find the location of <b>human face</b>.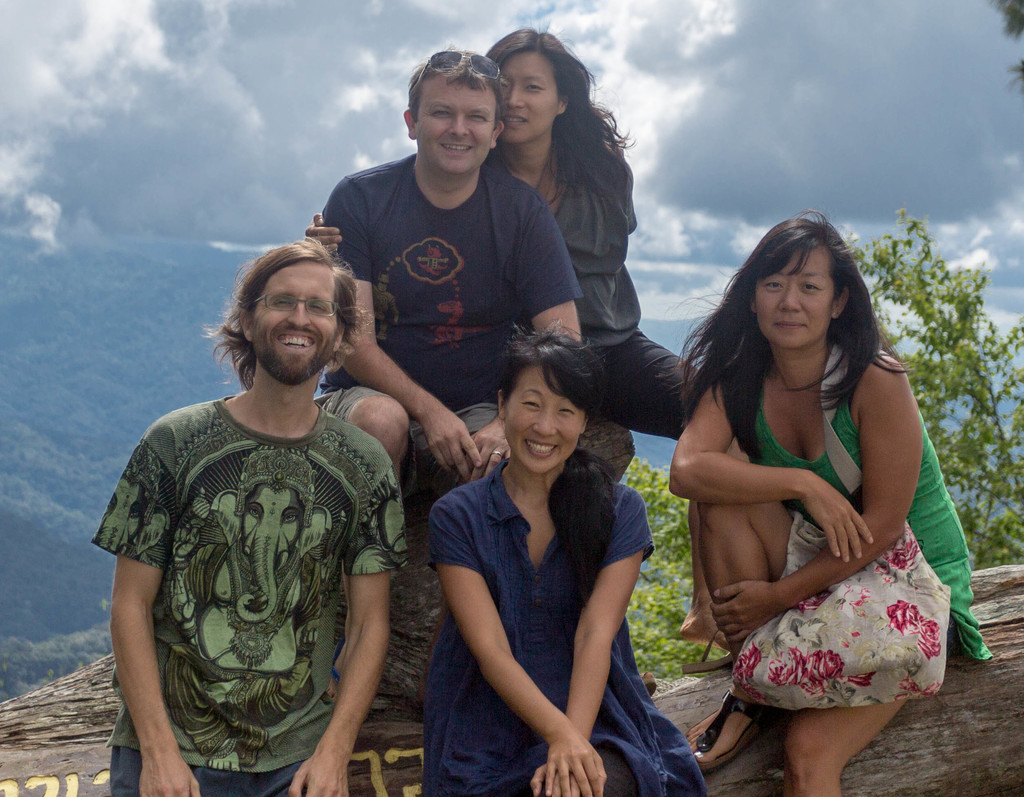
Location: 501 56 557 143.
